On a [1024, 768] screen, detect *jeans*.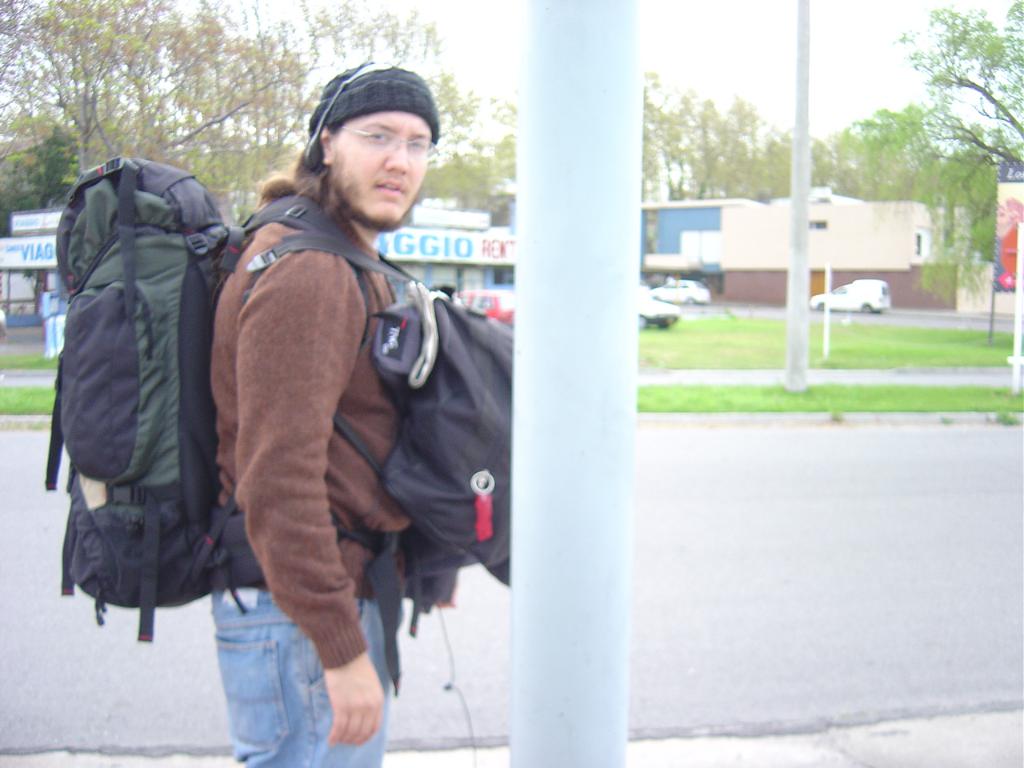
(198, 565, 373, 765).
